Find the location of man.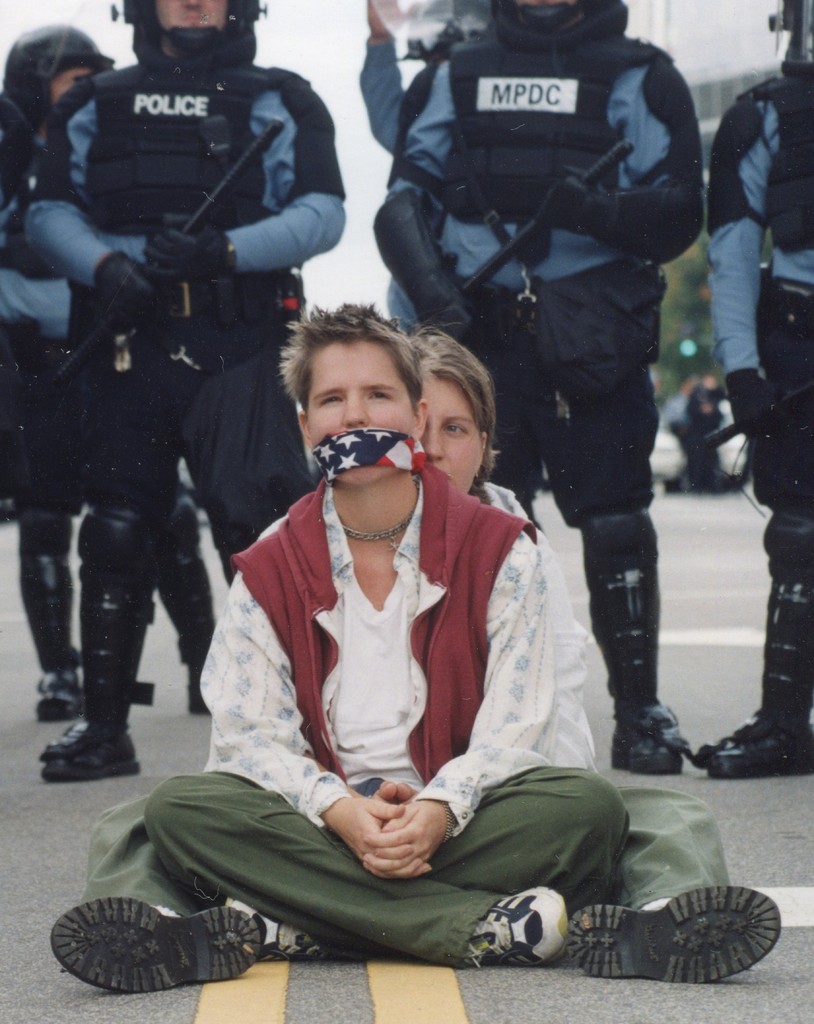
Location: x1=0 y1=19 x2=202 y2=721.
